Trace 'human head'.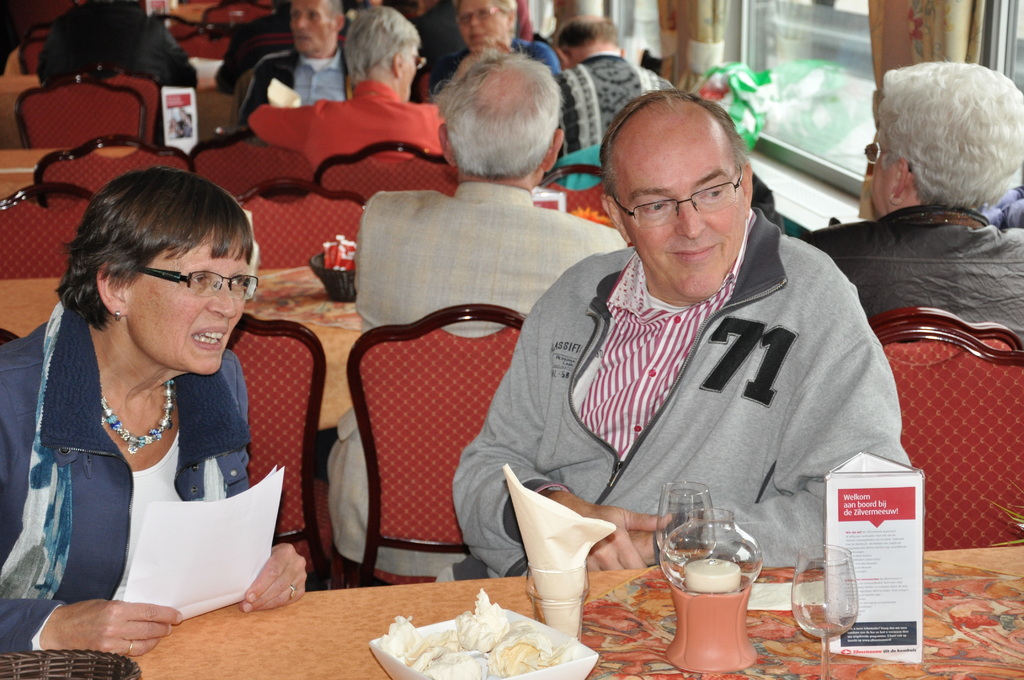
Traced to pyautogui.locateOnScreen(286, 0, 345, 56).
